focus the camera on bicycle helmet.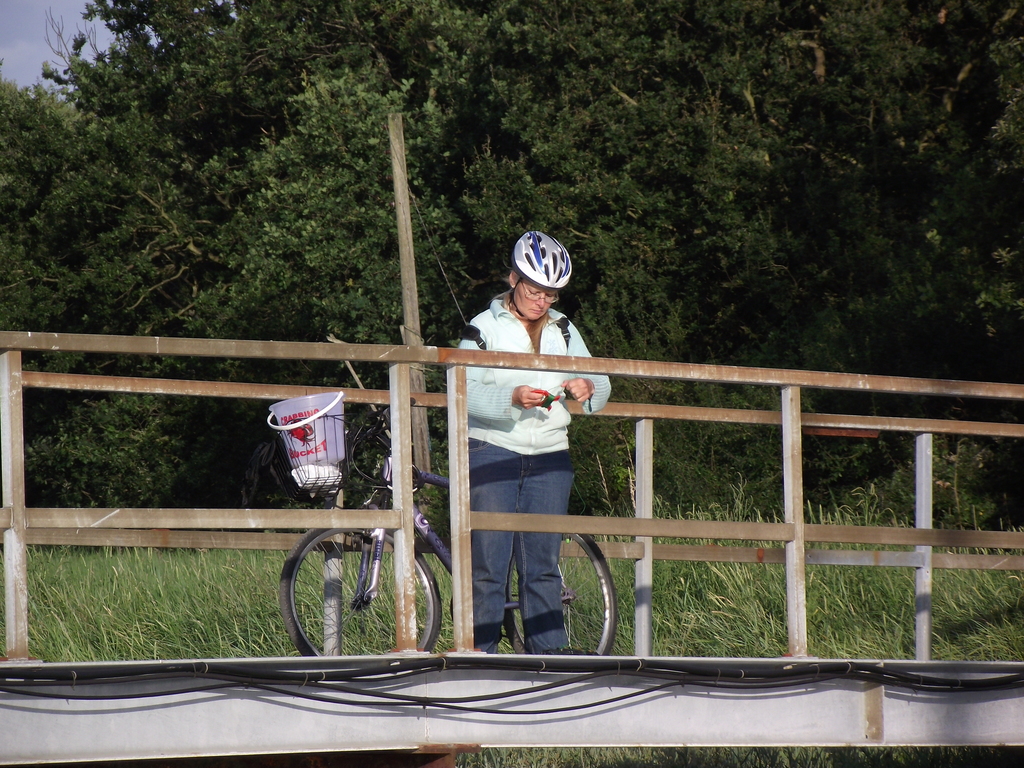
Focus region: {"x1": 504, "y1": 223, "x2": 579, "y2": 314}.
